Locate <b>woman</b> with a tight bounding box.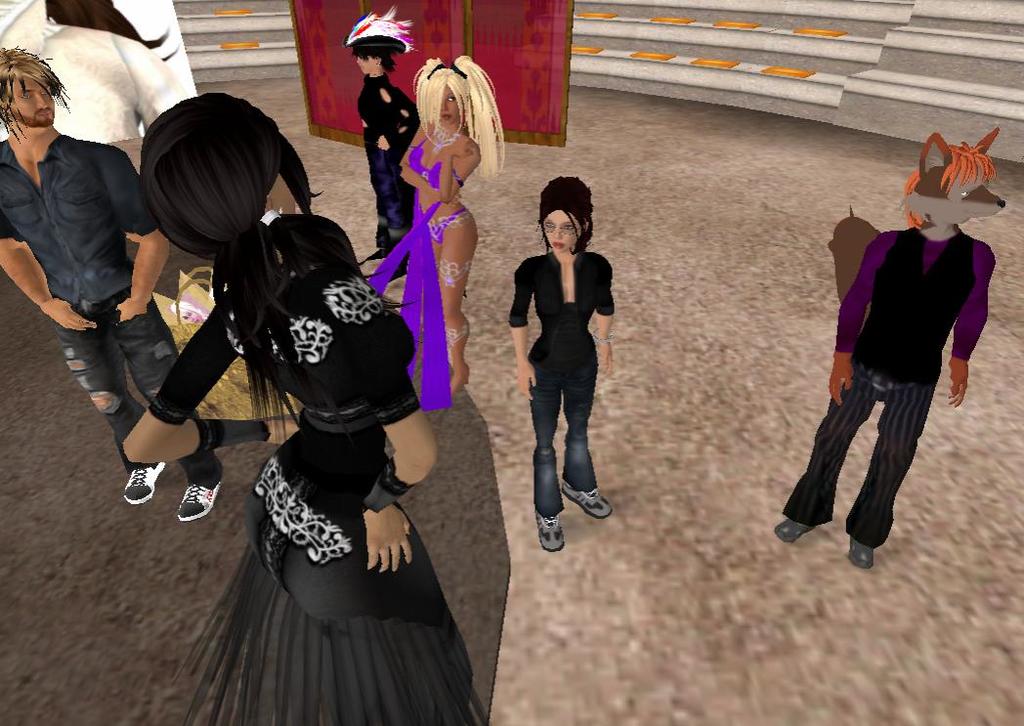
Rect(507, 166, 622, 561).
